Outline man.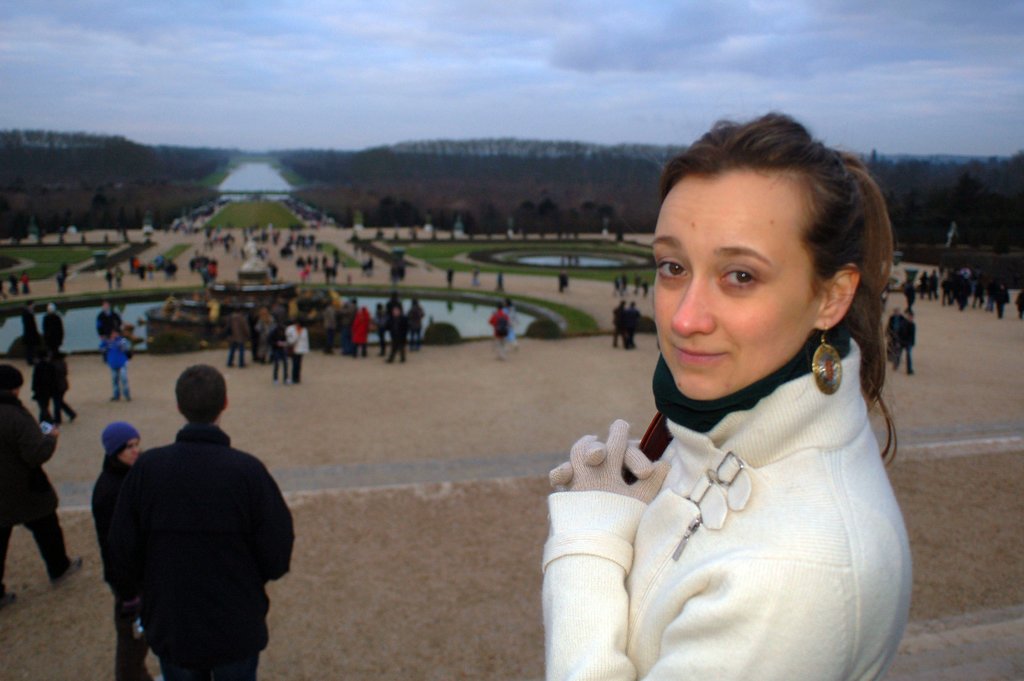
Outline: (x1=53, y1=357, x2=79, y2=429).
